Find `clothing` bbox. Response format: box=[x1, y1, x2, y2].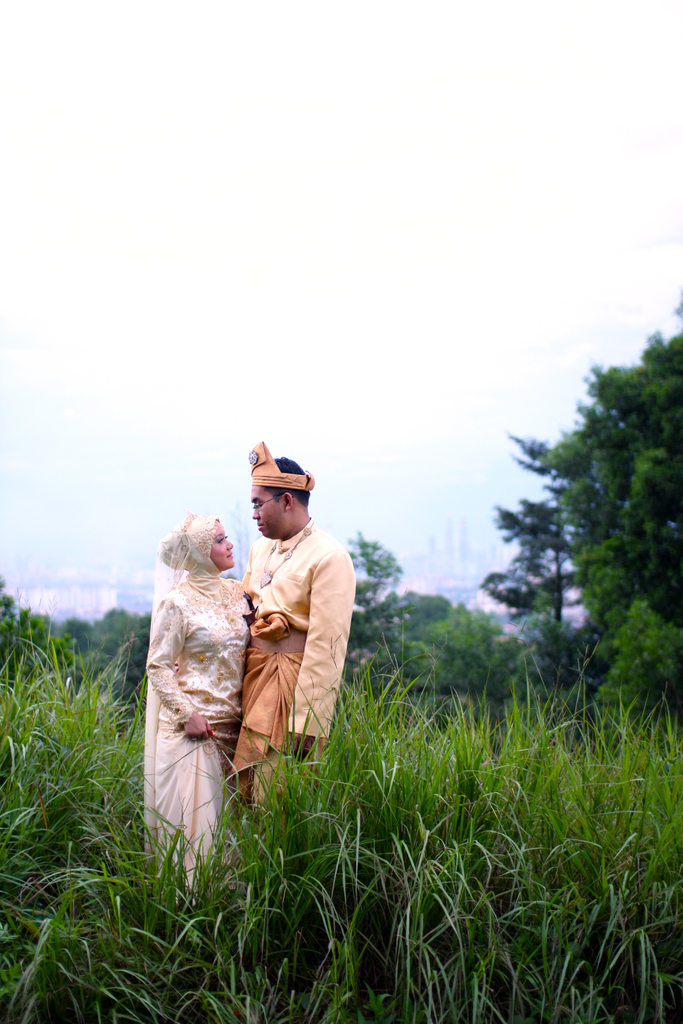
box=[137, 511, 253, 897].
